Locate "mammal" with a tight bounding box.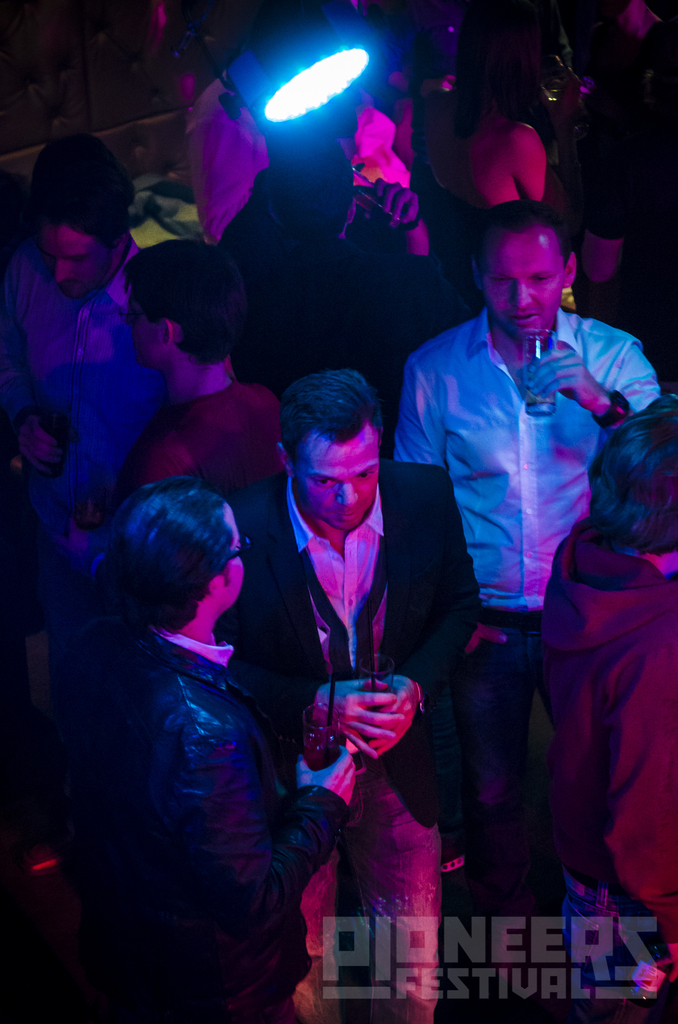
left=37, top=442, right=334, bottom=1014.
